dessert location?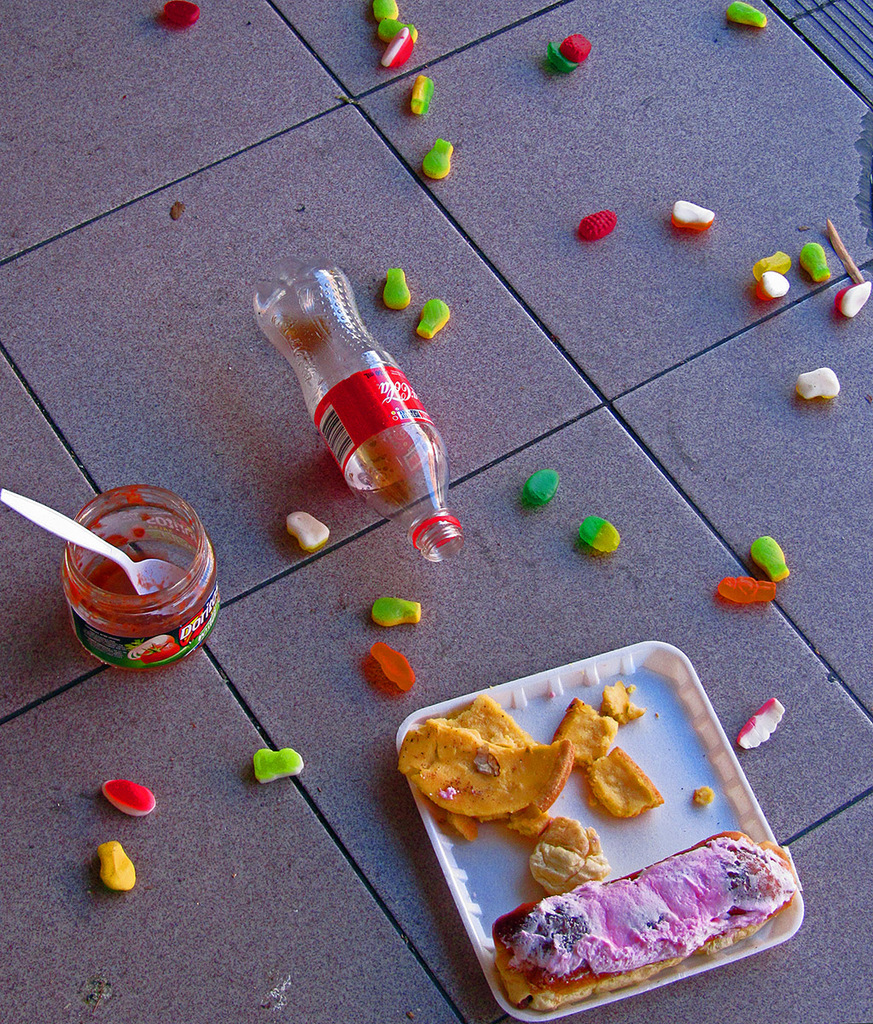
left=574, top=743, right=661, bottom=826
